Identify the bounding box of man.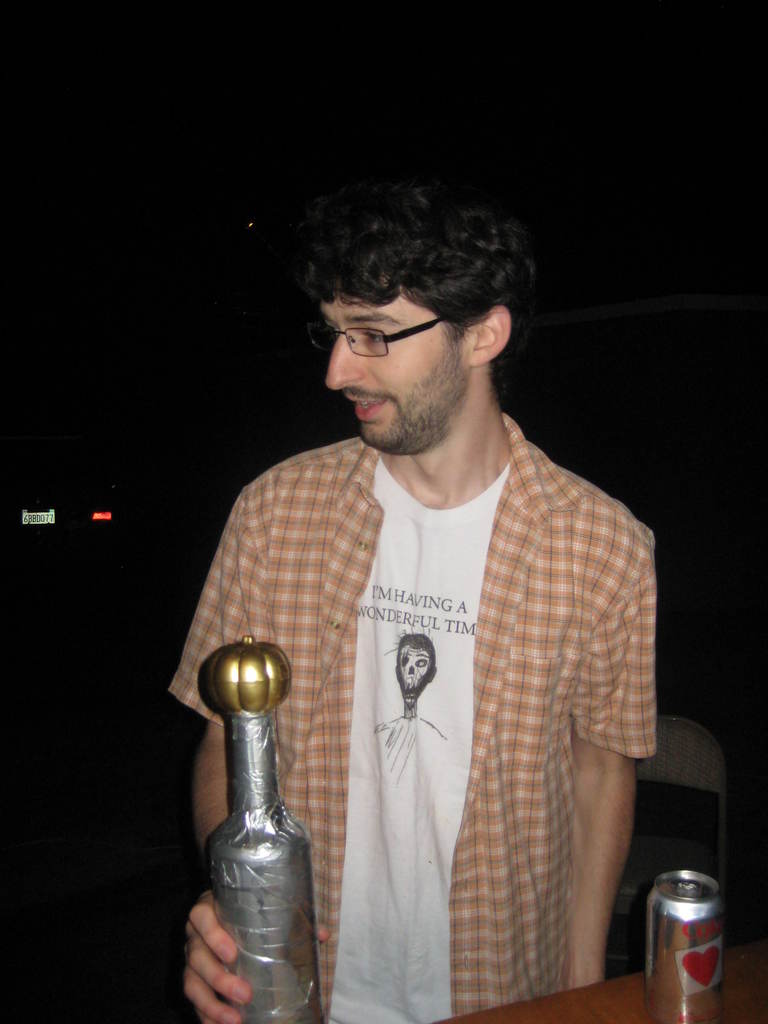
180 138 691 1023.
